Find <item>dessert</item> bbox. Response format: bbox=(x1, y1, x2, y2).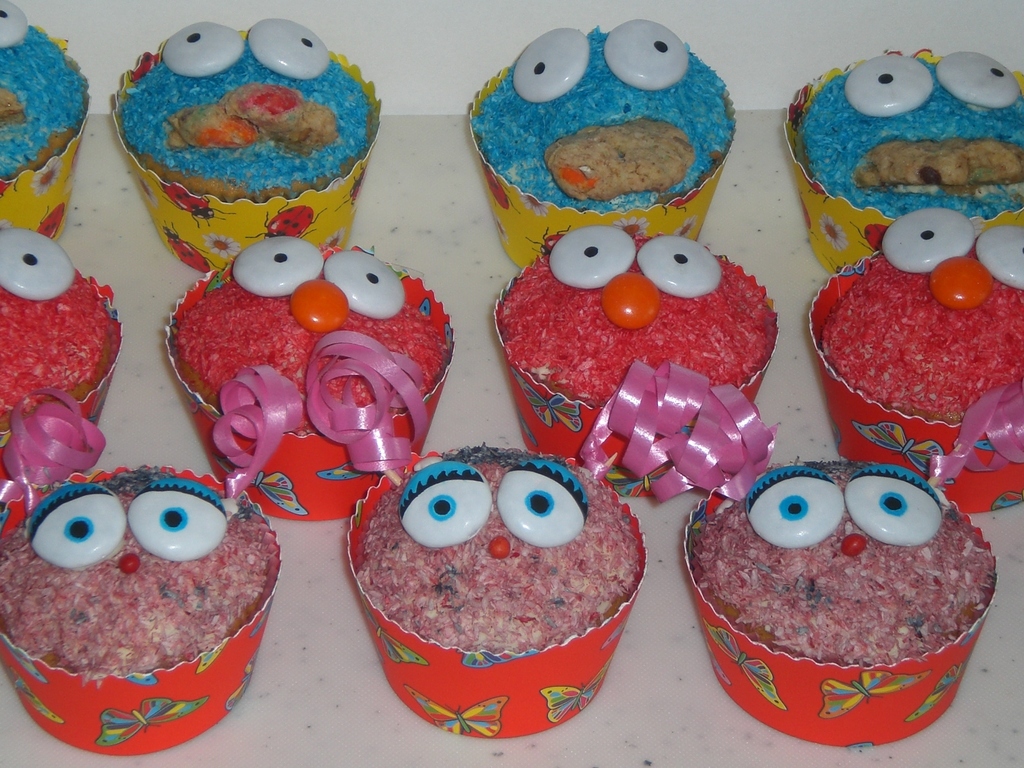
bbox=(13, 497, 268, 733).
